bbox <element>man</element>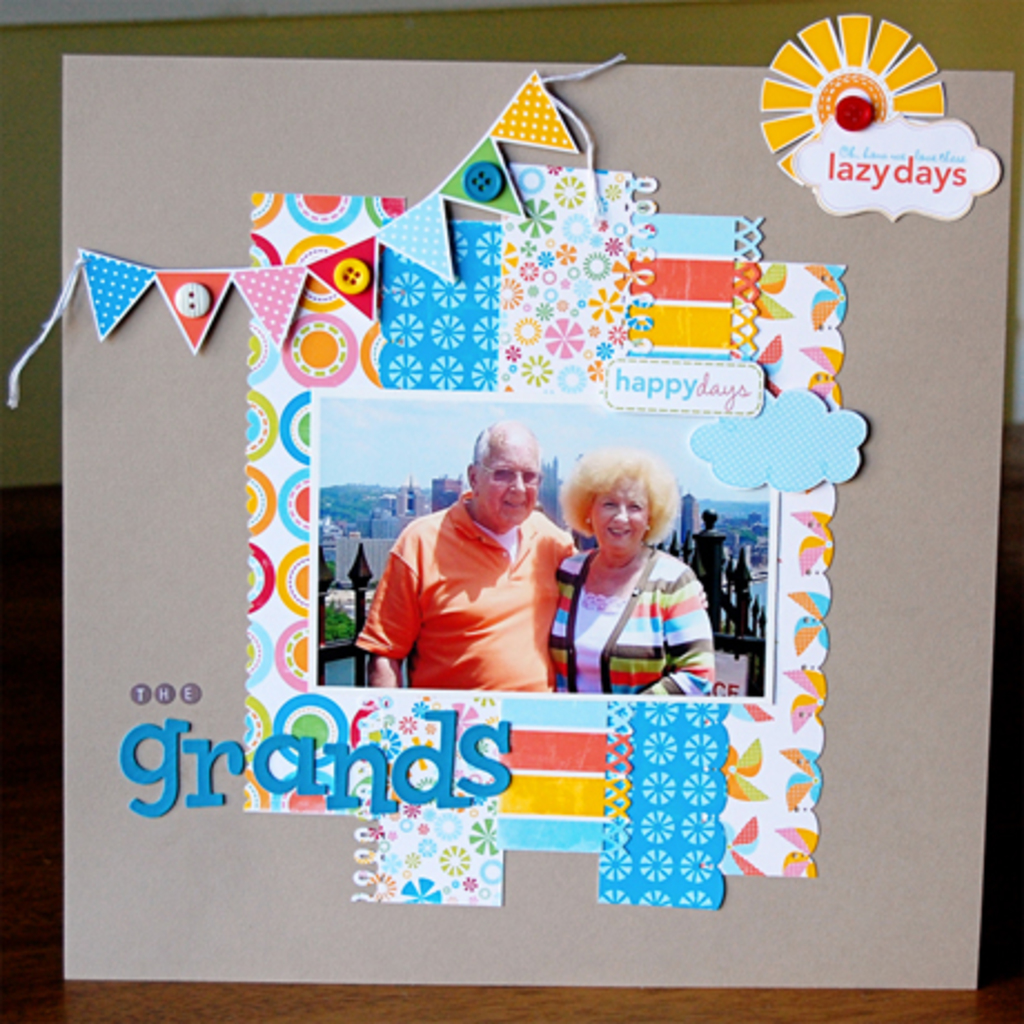
bbox=(349, 419, 594, 706)
